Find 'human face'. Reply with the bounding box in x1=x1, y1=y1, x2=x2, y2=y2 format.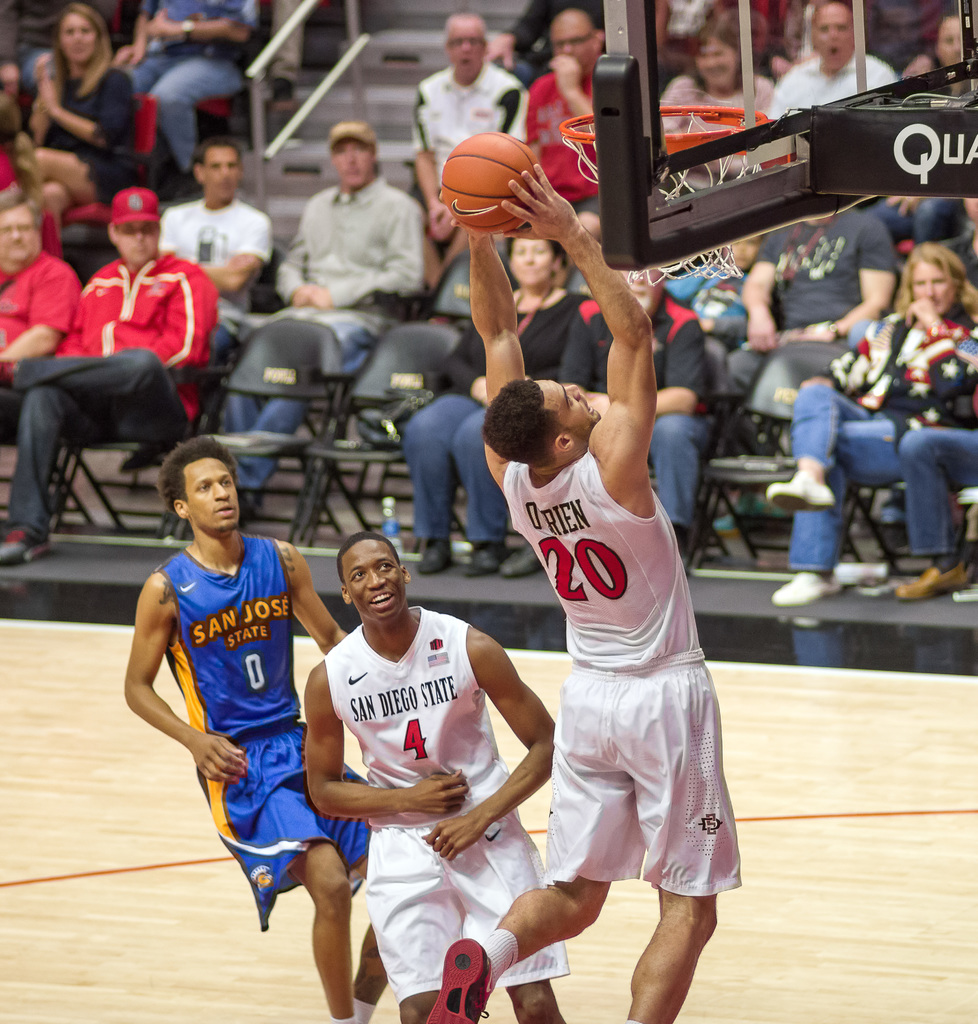
x1=551, y1=20, x2=589, y2=70.
